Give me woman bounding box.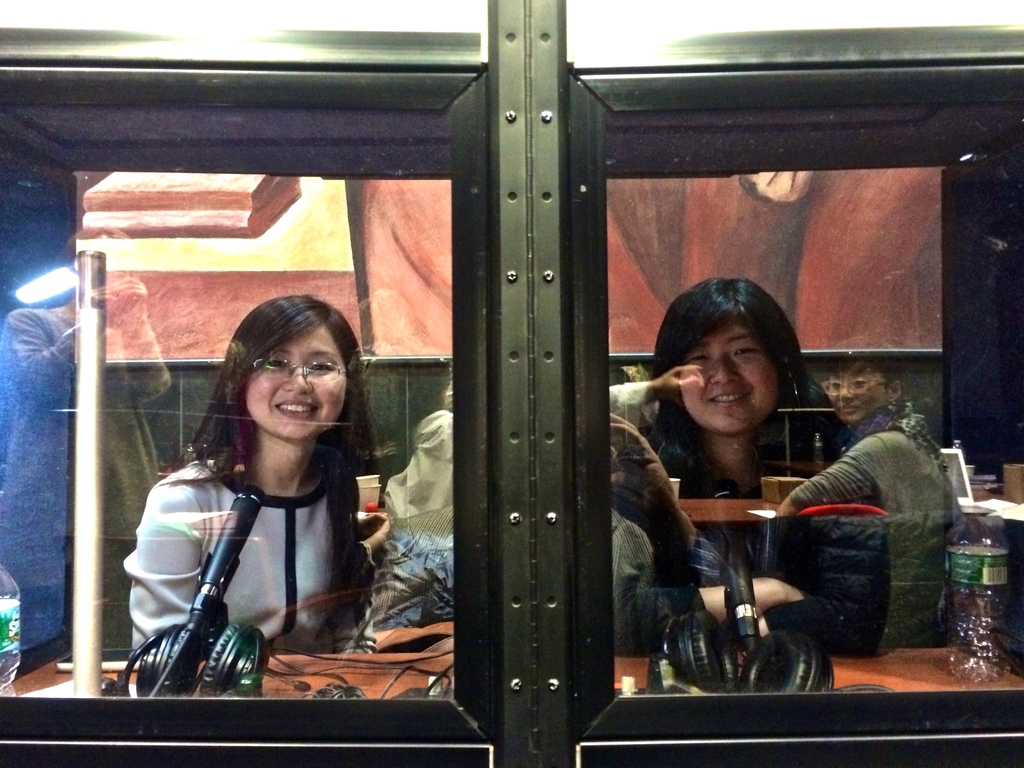
rect(606, 276, 893, 697).
